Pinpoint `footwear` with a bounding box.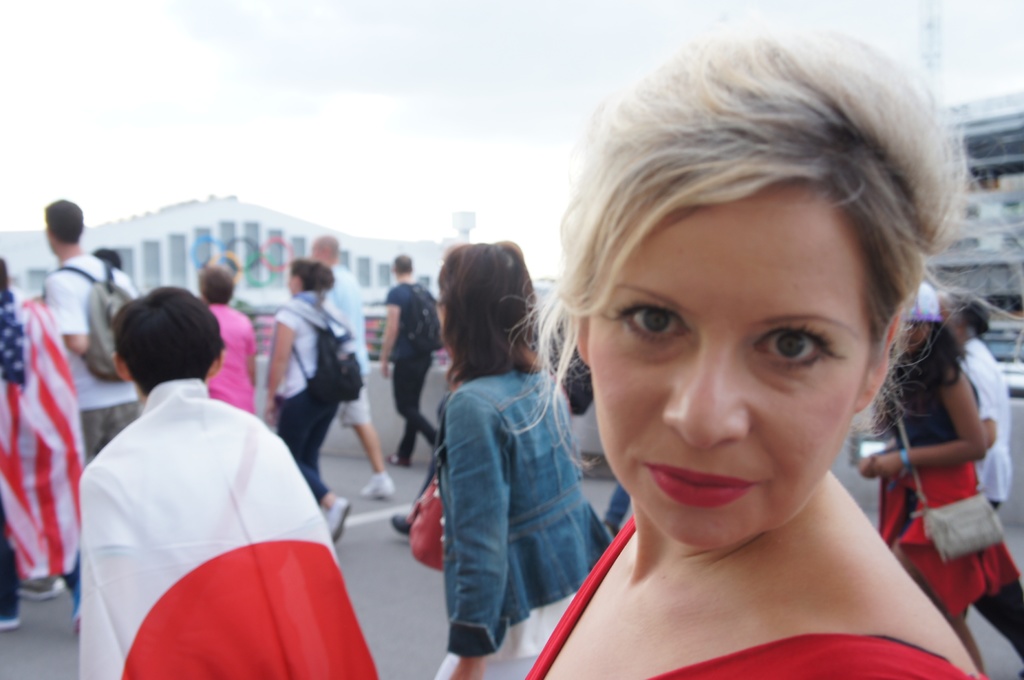
detection(604, 520, 620, 535).
